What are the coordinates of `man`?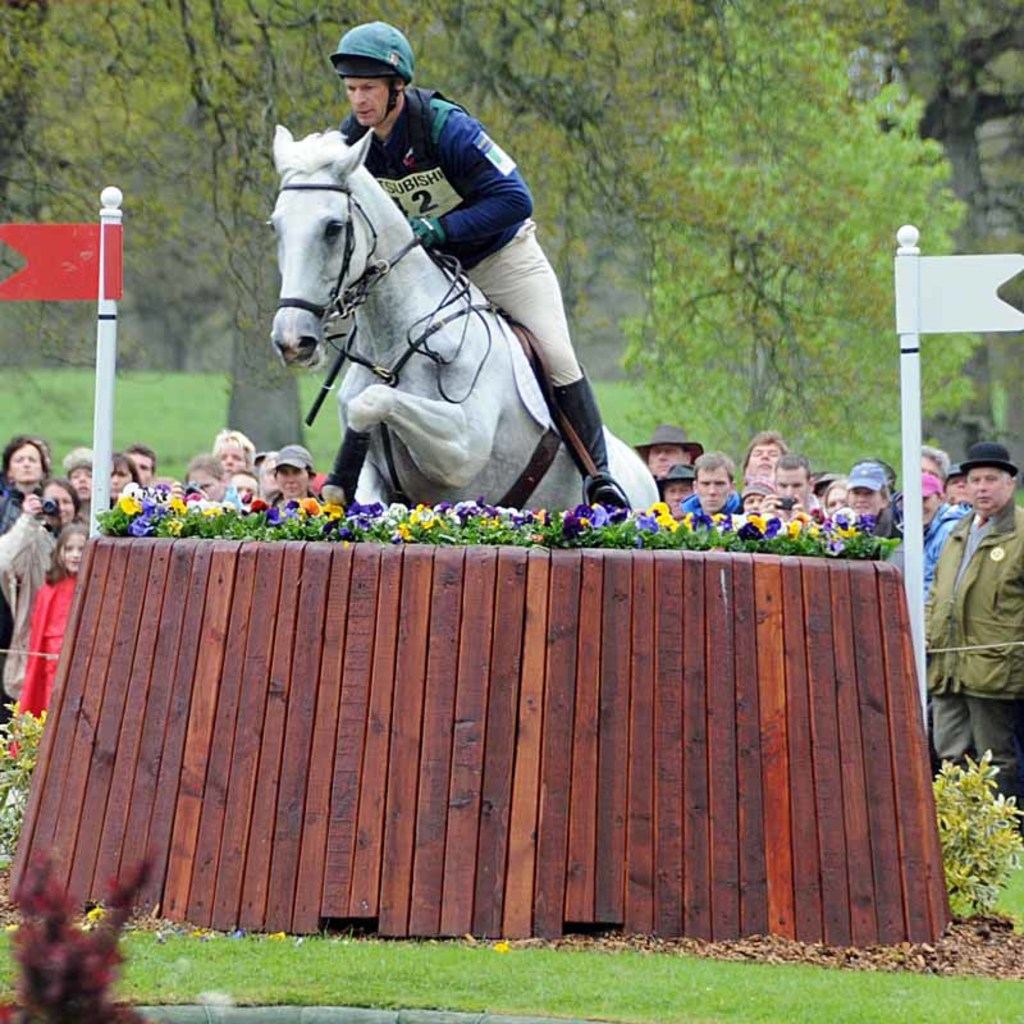
region(285, 47, 635, 529).
